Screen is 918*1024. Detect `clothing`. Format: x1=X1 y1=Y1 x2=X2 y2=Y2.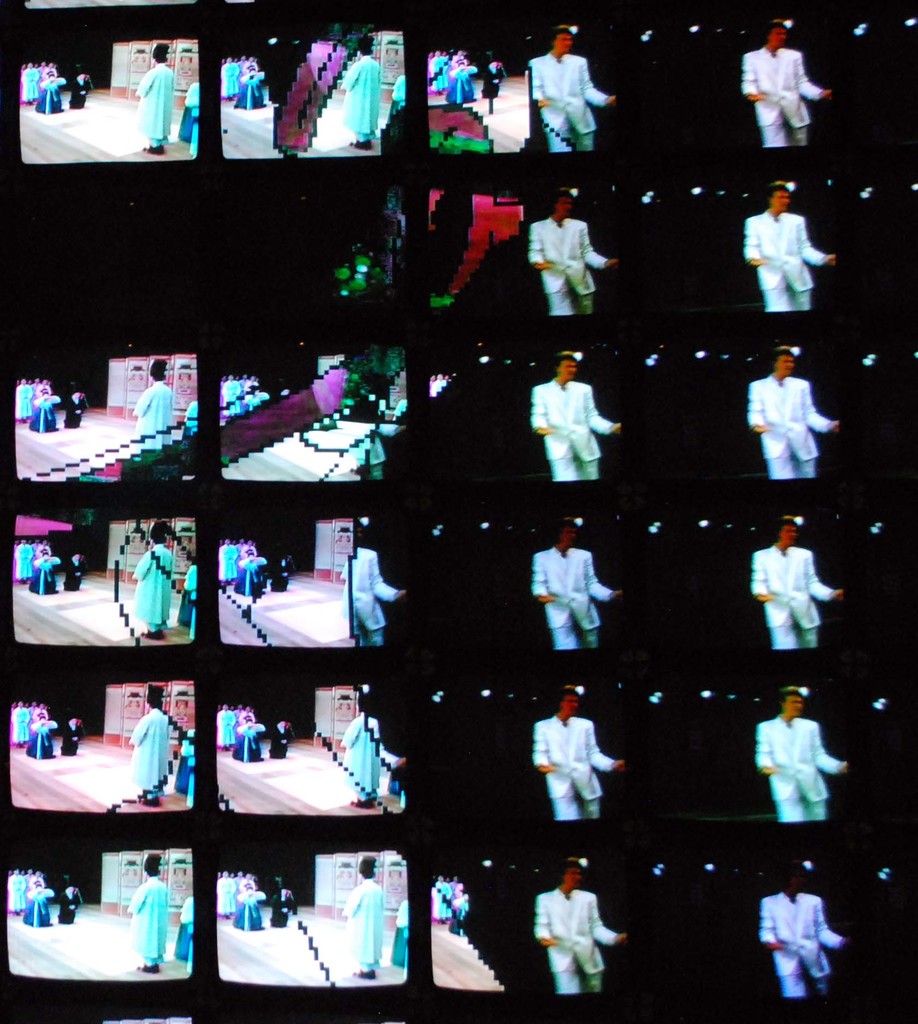
x1=529 y1=545 x2=609 y2=653.
